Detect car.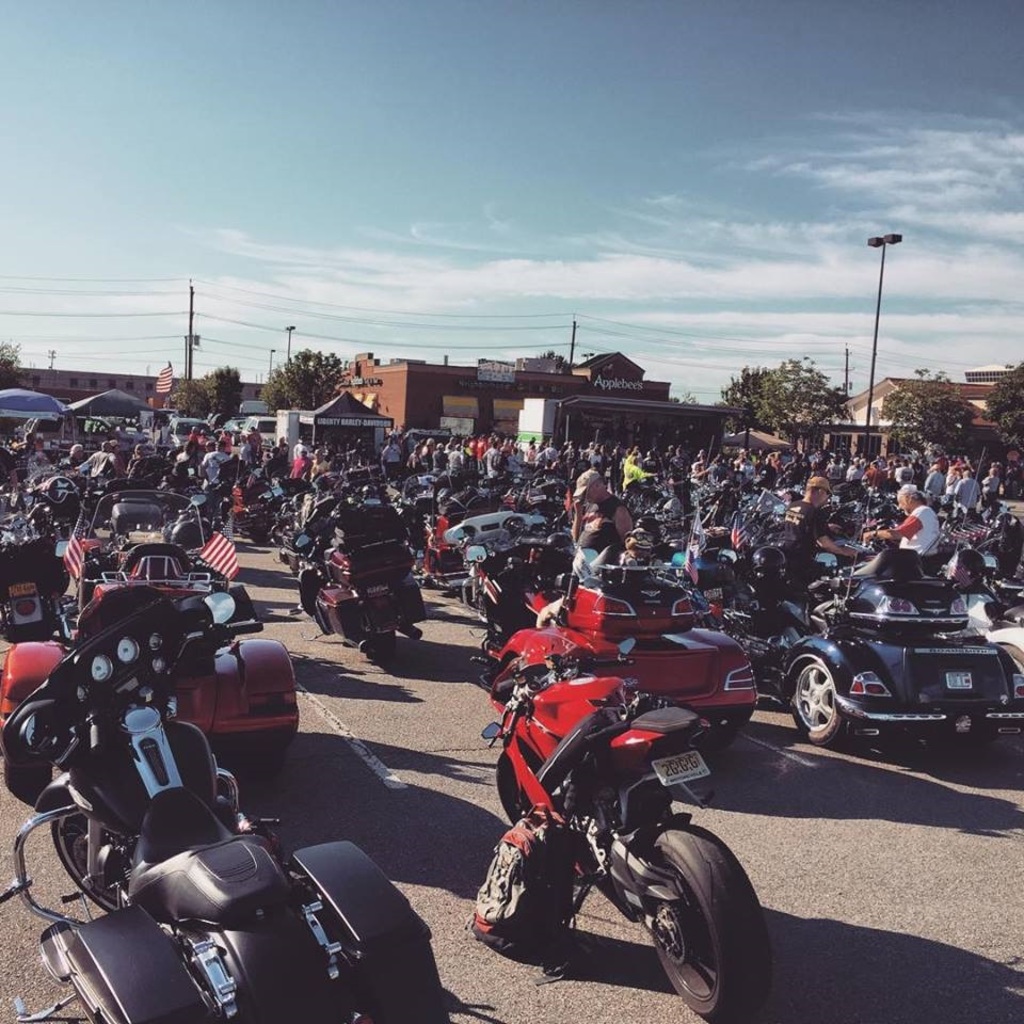
Detected at bbox(21, 414, 149, 470).
